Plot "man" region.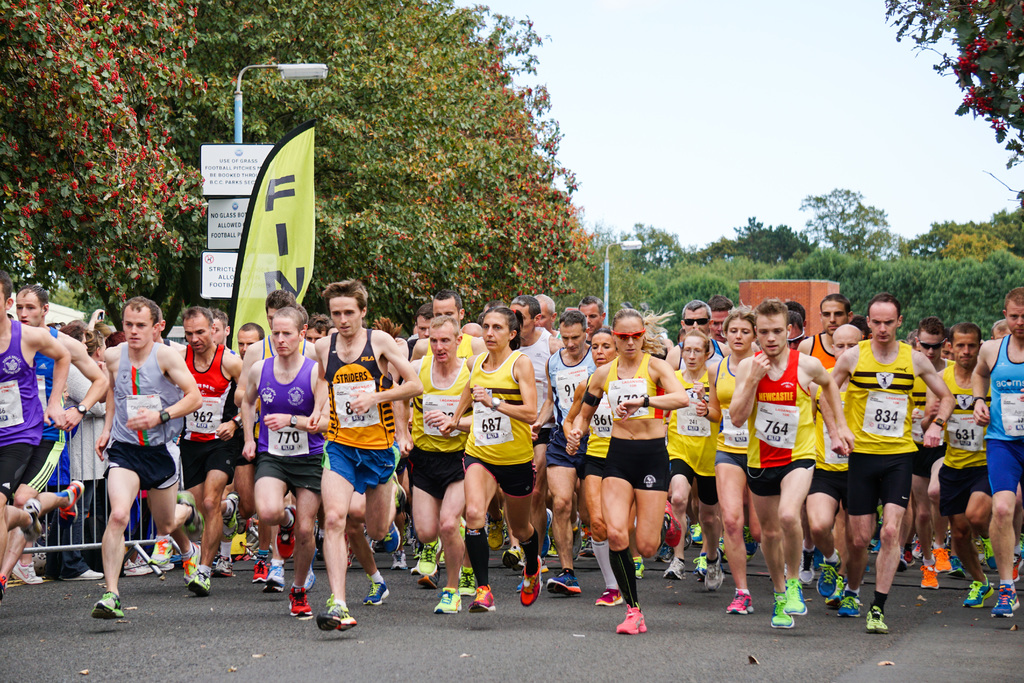
Plotted at region(2, 288, 104, 587).
